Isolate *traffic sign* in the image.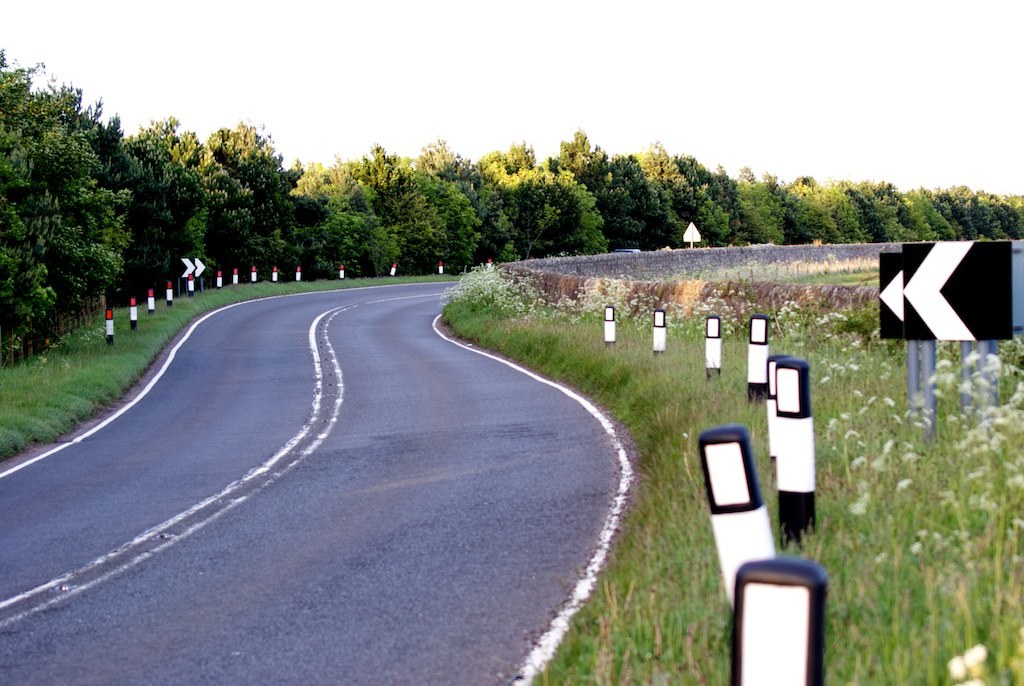
Isolated region: rect(172, 257, 206, 279).
